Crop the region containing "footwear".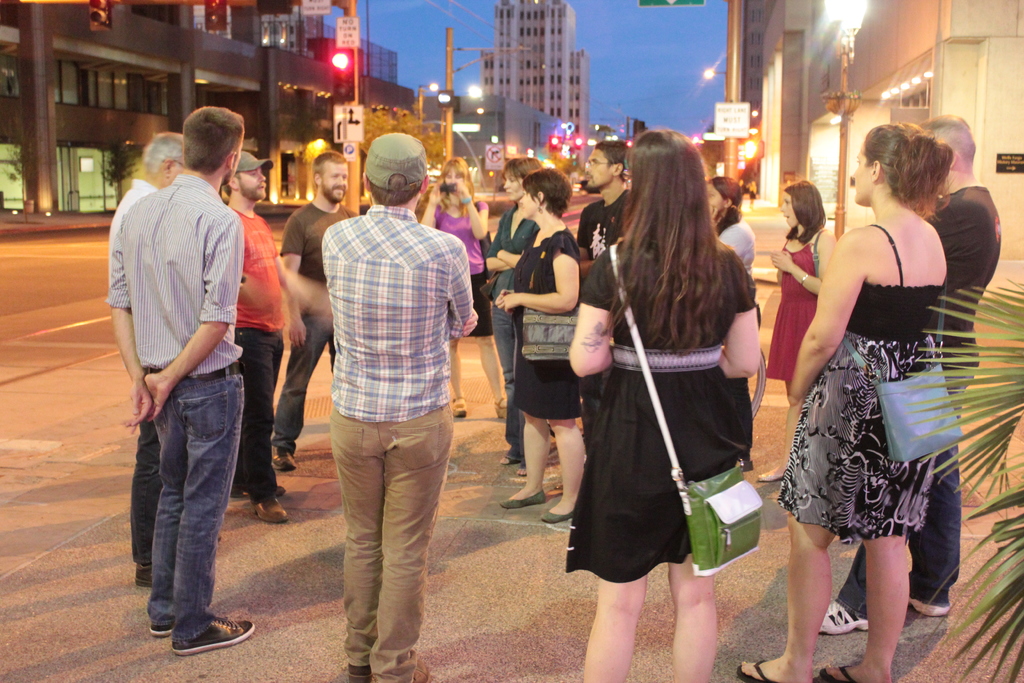
Crop region: select_region(536, 504, 575, 528).
